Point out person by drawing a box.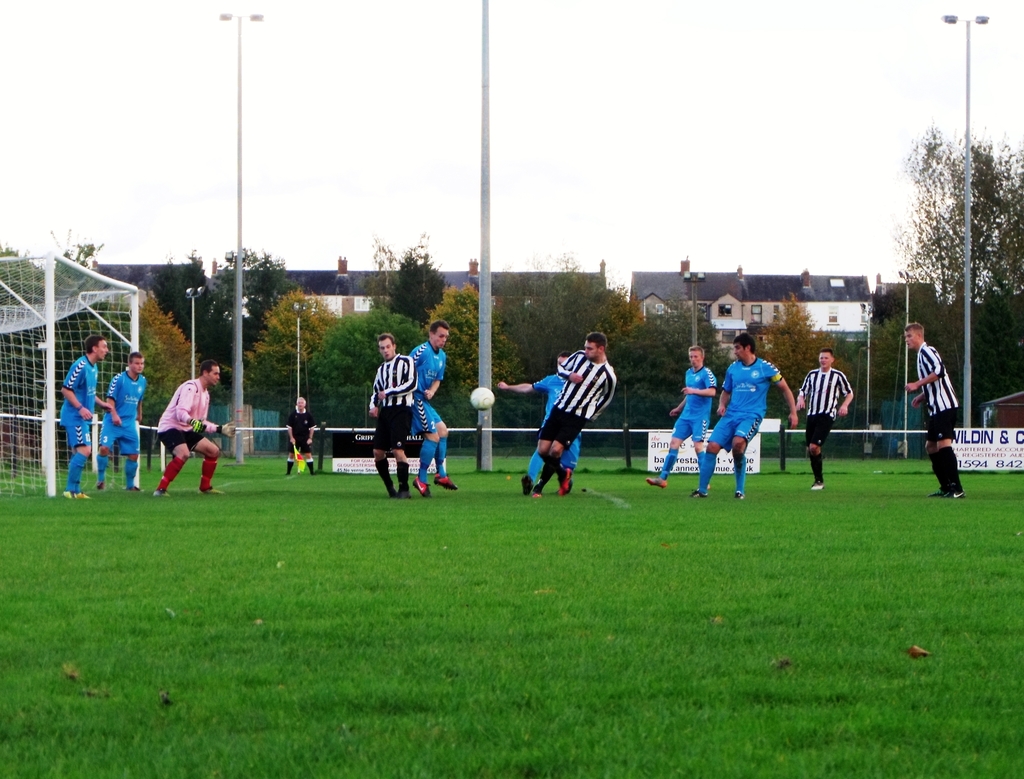
[left=283, top=394, right=319, bottom=477].
